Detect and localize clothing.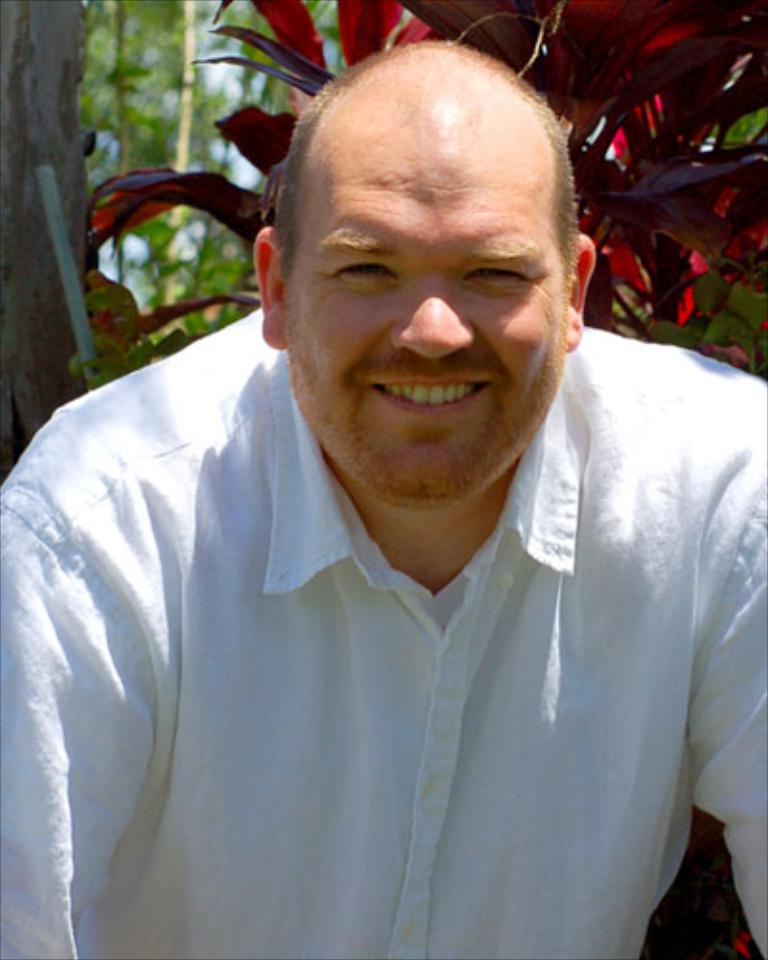
Localized at rect(36, 248, 733, 956).
